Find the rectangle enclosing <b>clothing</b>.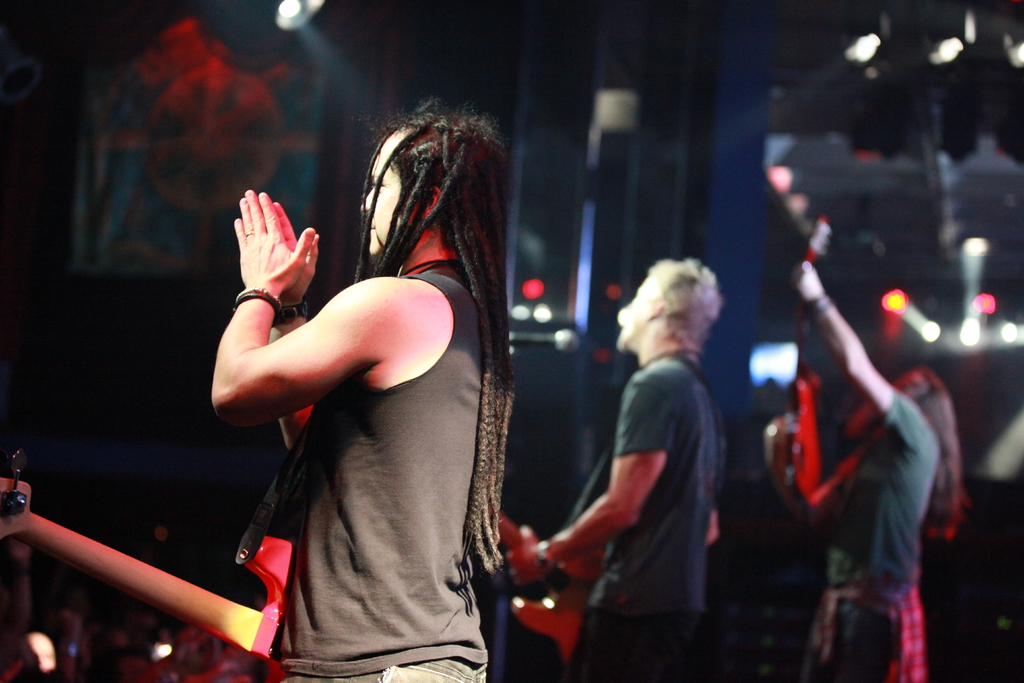
l=596, t=356, r=719, b=681.
